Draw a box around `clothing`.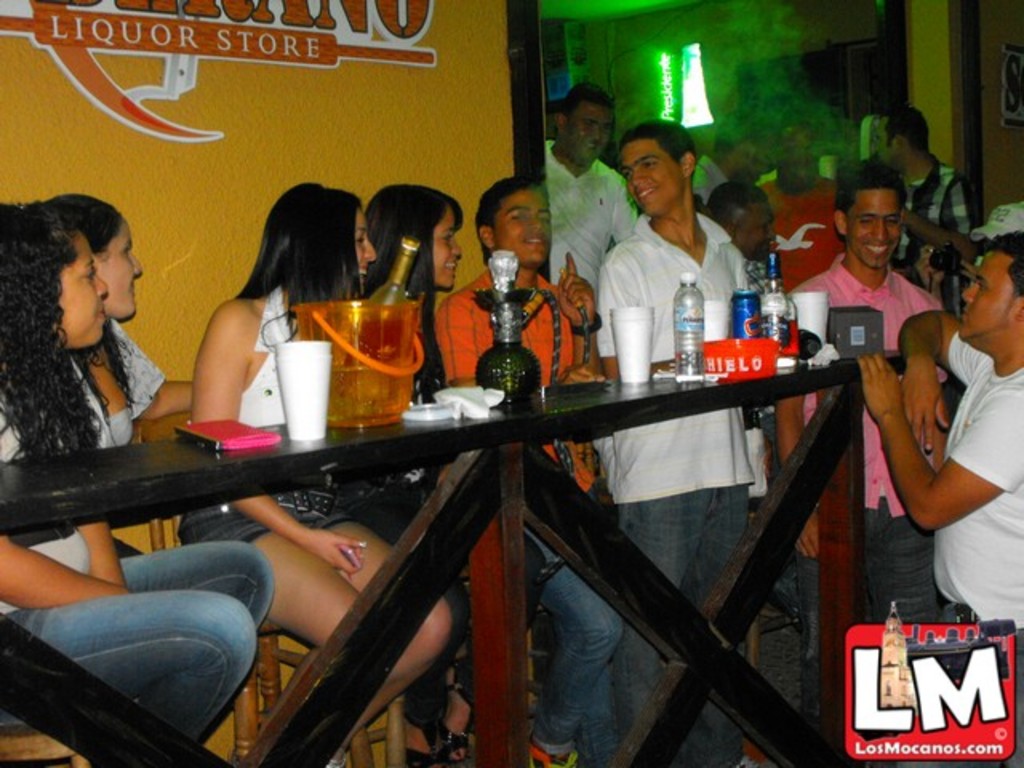
590, 208, 773, 766.
